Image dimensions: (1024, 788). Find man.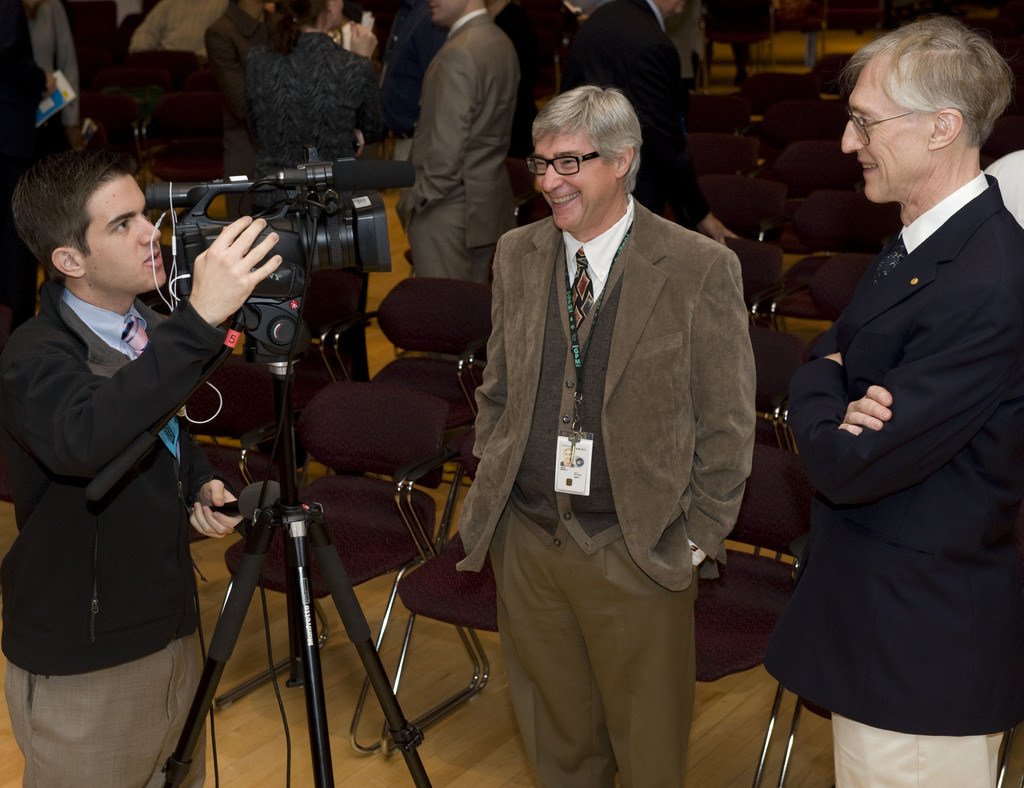
{"x1": 498, "y1": 0, "x2": 612, "y2": 122}.
